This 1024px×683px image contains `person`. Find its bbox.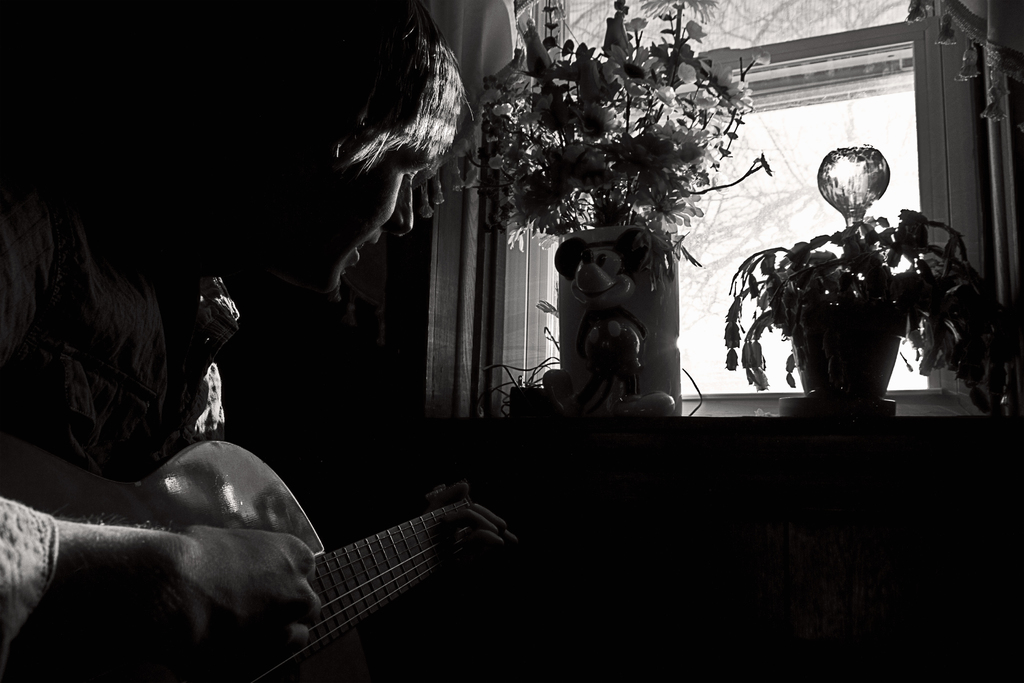
BBox(0, 0, 519, 682).
